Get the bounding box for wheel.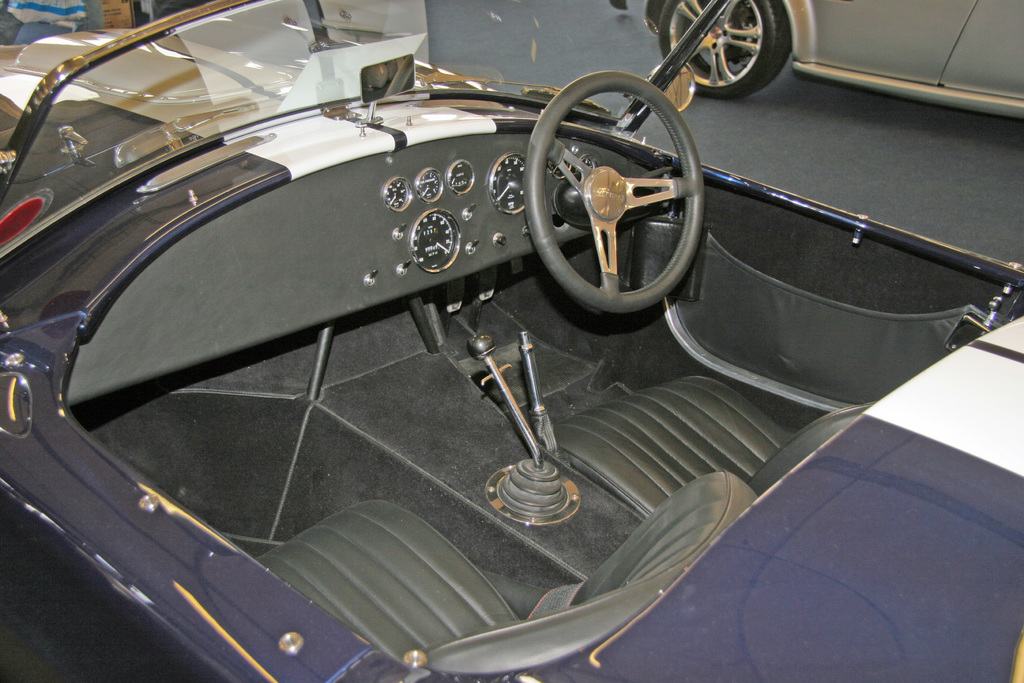
region(657, 0, 793, 102).
